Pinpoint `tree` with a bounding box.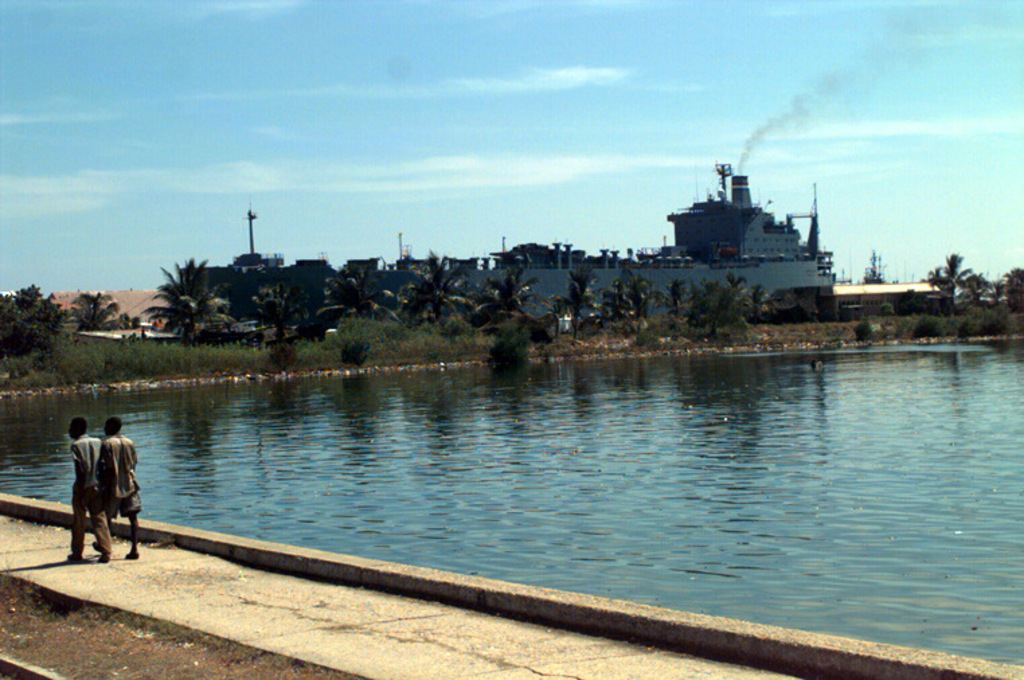
<bbox>141, 253, 238, 348</bbox>.
